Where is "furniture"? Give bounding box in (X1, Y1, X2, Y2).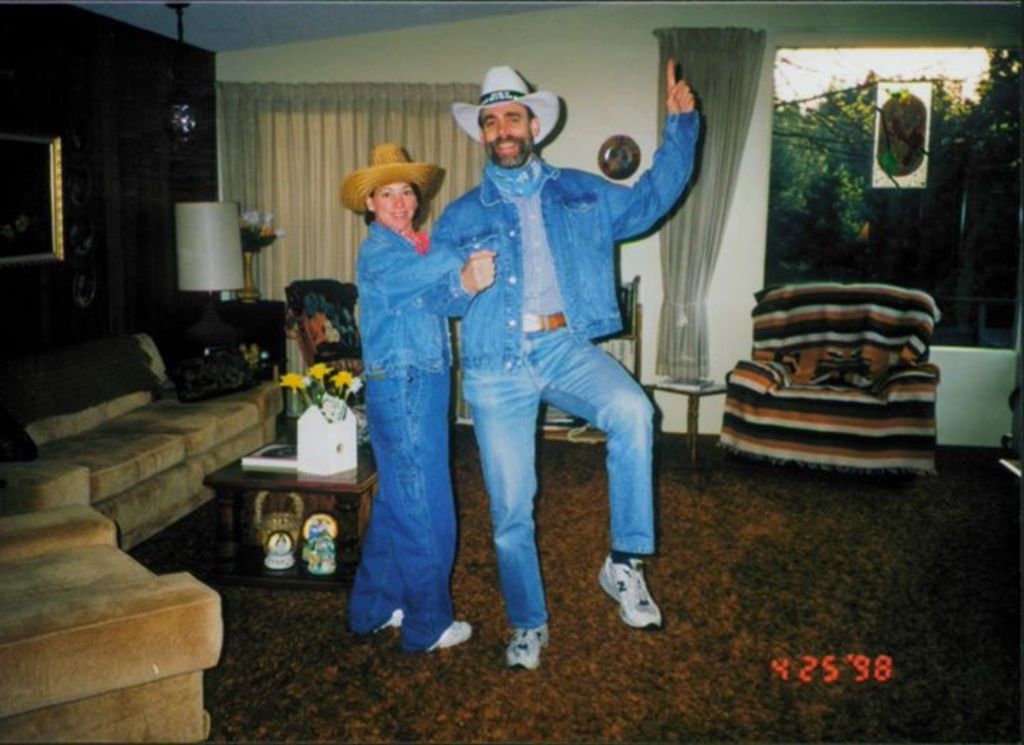
(287, 277, 367, 411).
